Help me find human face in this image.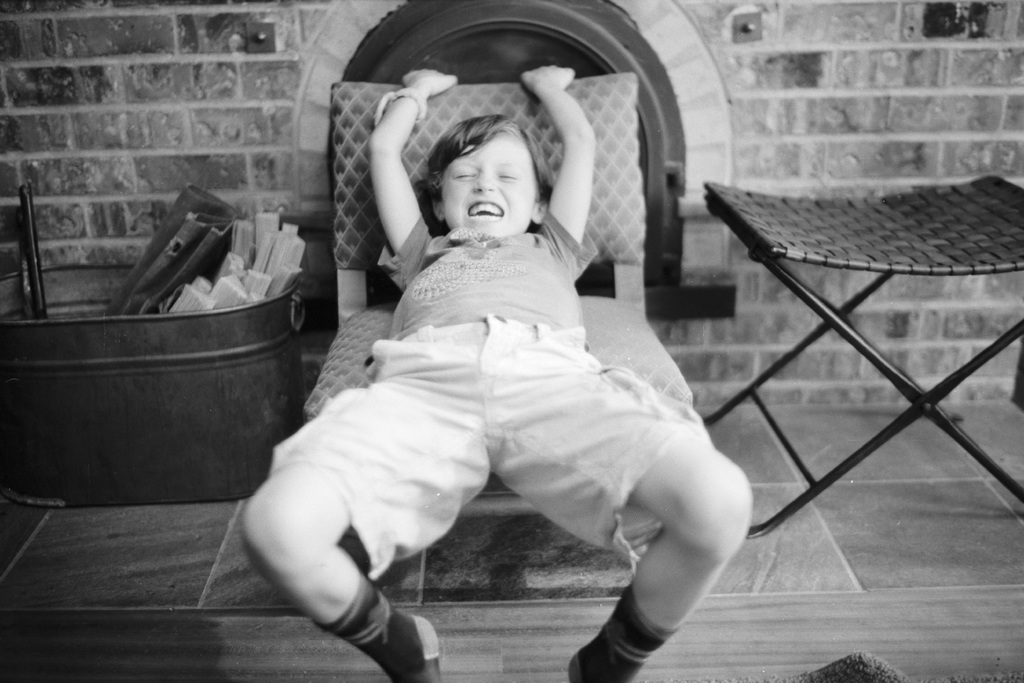
Found it: {"left": 440, "top": 134, "right": 534, "bottom": 237}.
